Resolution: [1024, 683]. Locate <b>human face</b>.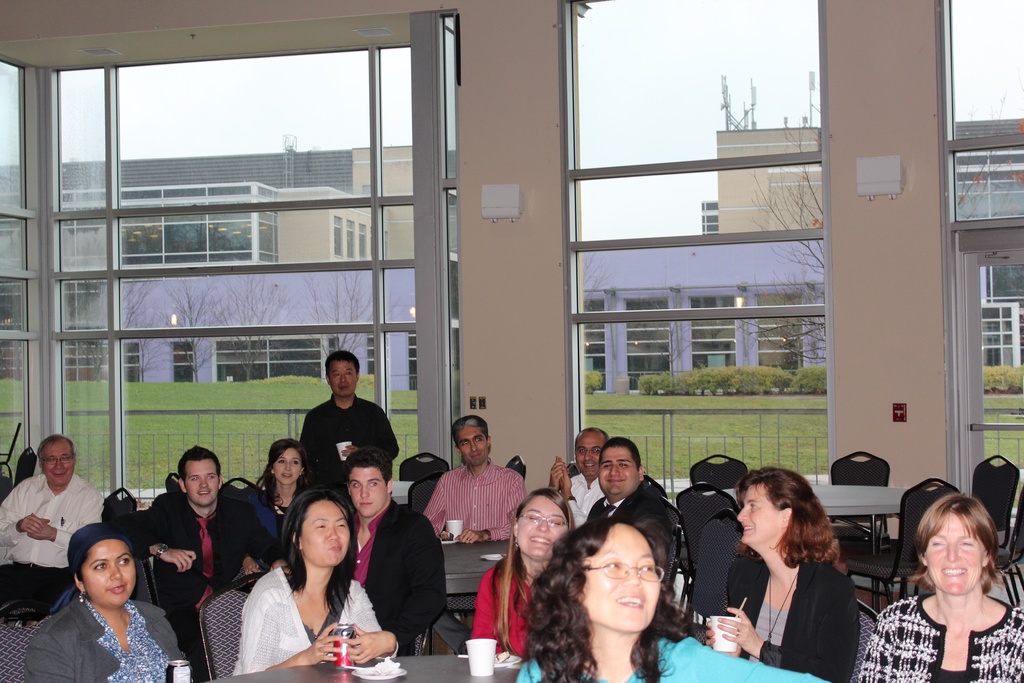
x1=328, y1=358, x2=358, y2=402.
